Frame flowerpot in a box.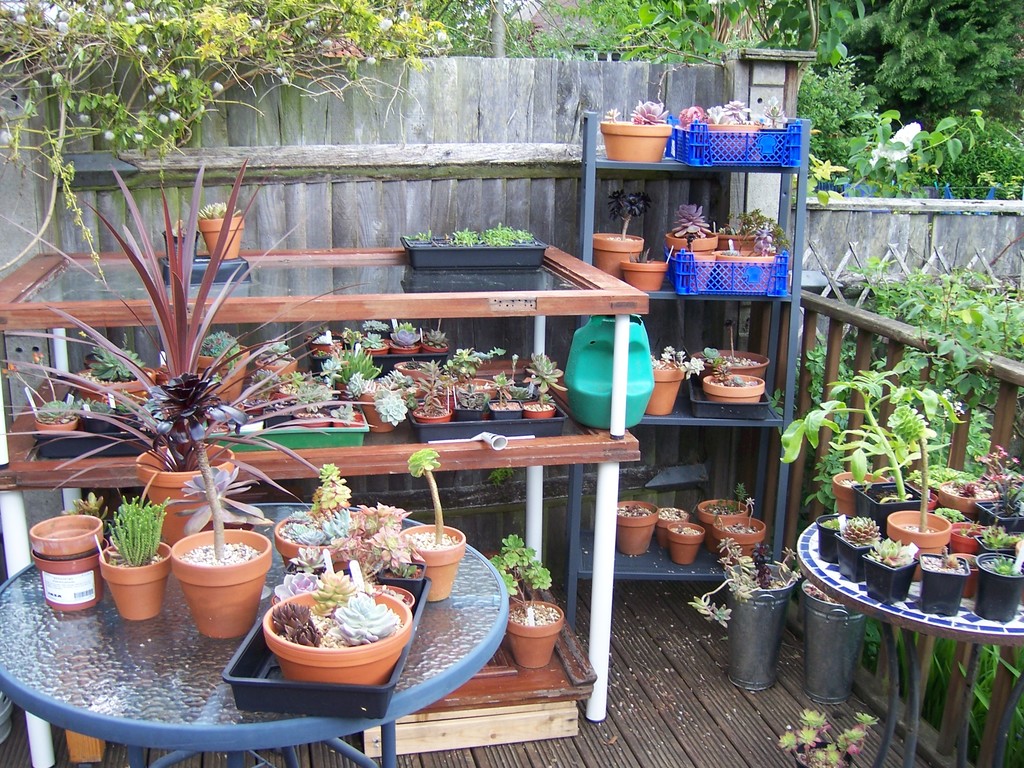
select_region(861, 551, 923, 600).
